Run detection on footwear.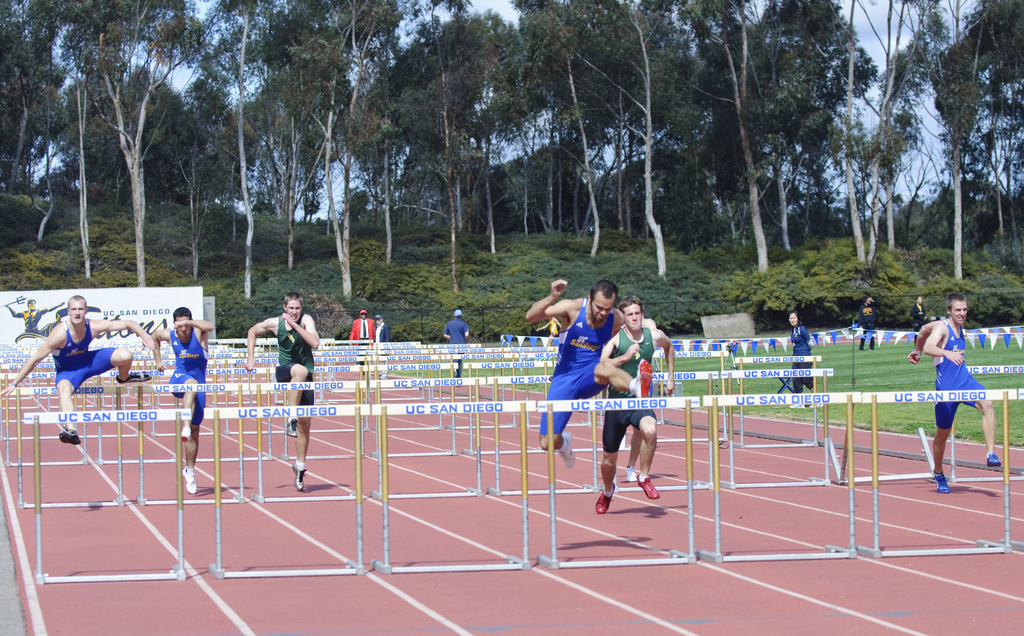
Result: (left=986, top=452, right=1001, bottom=468).
